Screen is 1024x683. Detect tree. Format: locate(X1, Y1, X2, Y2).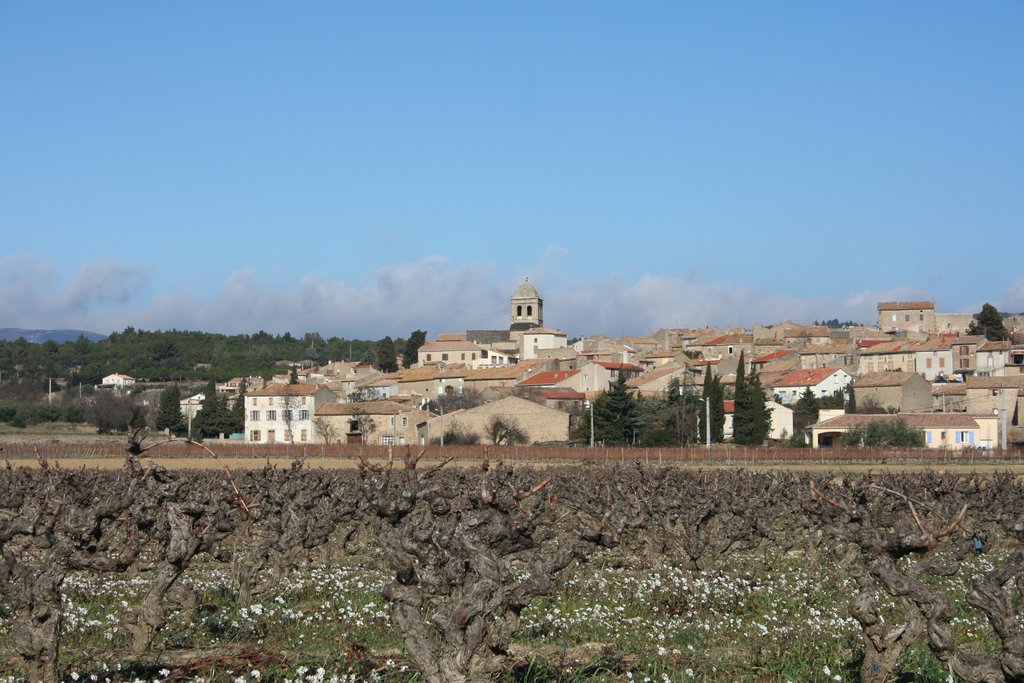
locate(963, 300, 1011, 342).
